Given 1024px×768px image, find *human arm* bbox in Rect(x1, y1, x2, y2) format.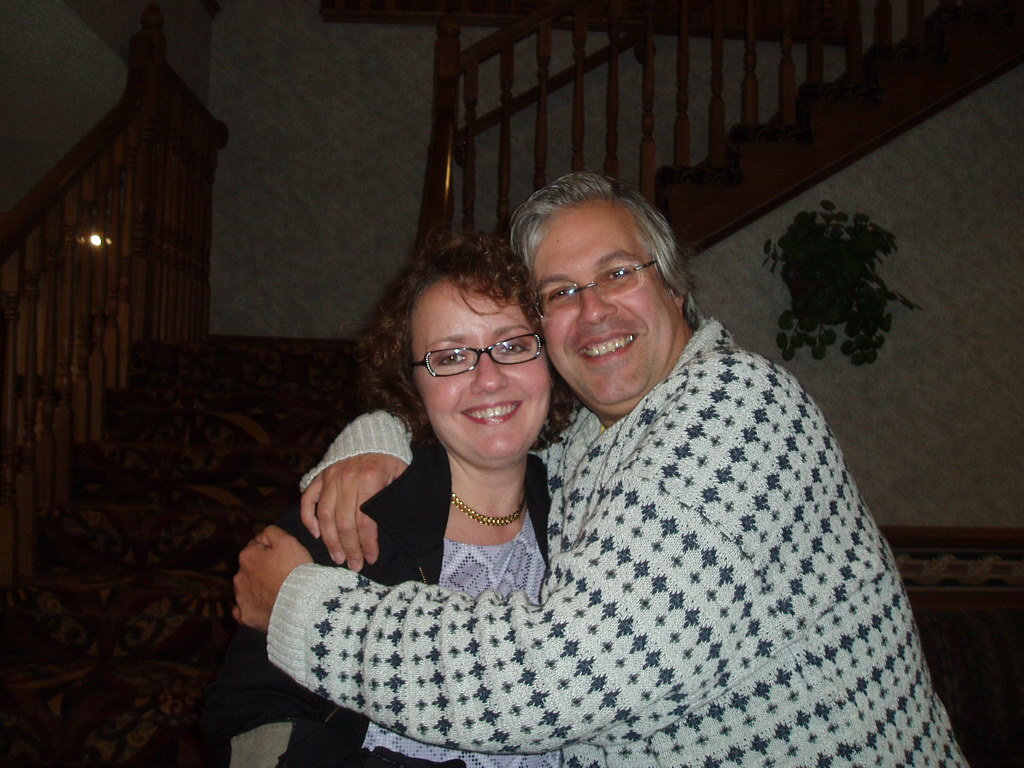
Rect(275, 416, 806, 740).
